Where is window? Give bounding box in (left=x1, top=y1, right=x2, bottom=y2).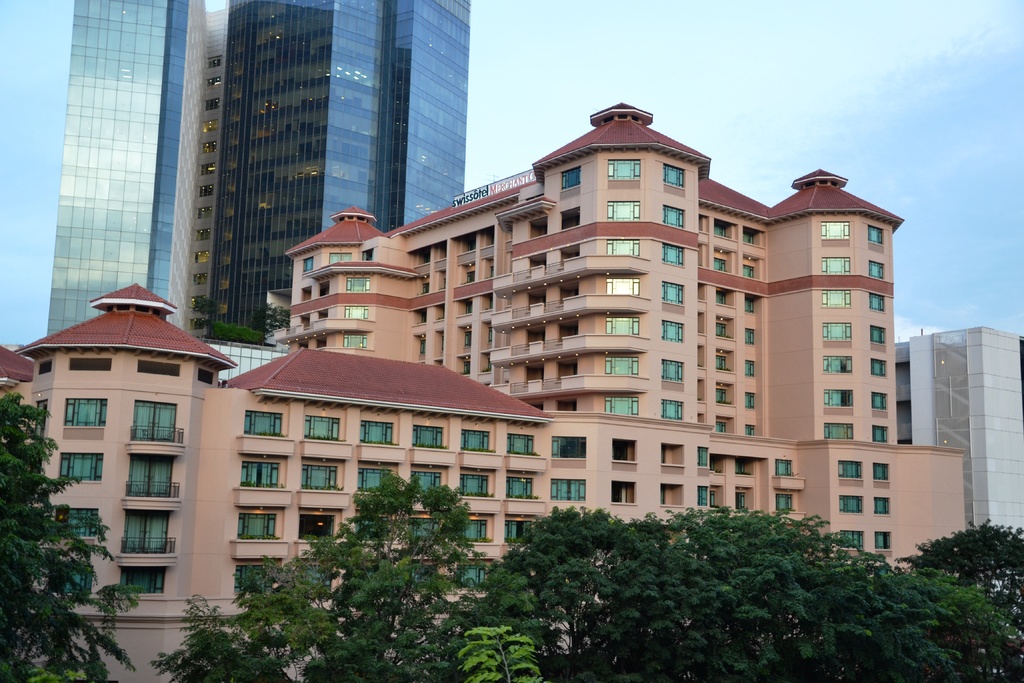
(left=718, top=390, right=728, bottom=404).
